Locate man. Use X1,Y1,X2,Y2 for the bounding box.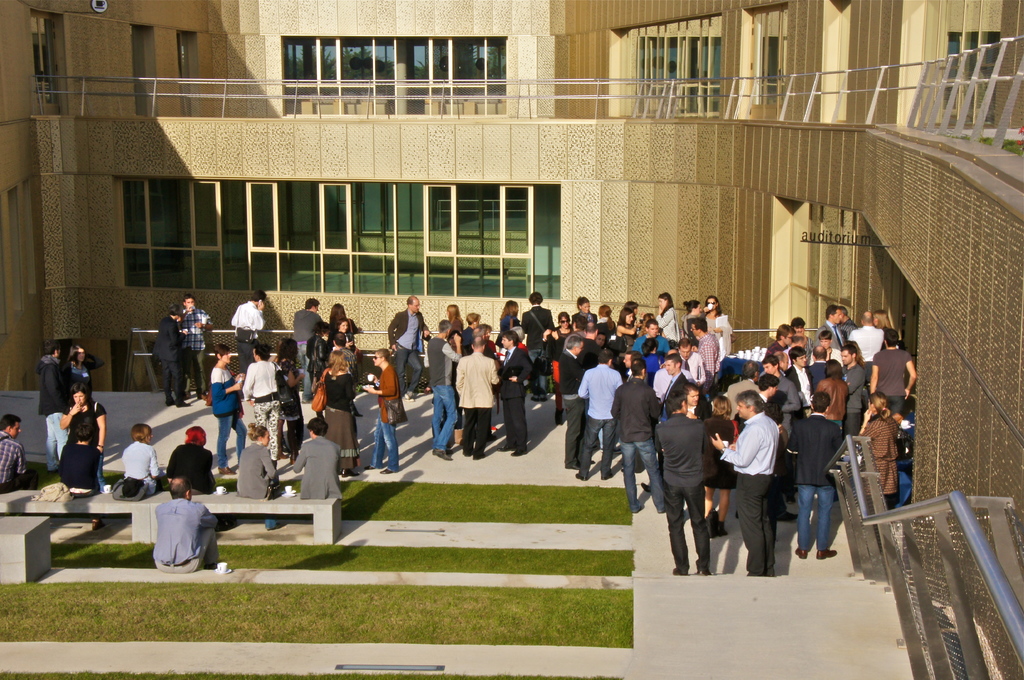
362,345,400,471.
